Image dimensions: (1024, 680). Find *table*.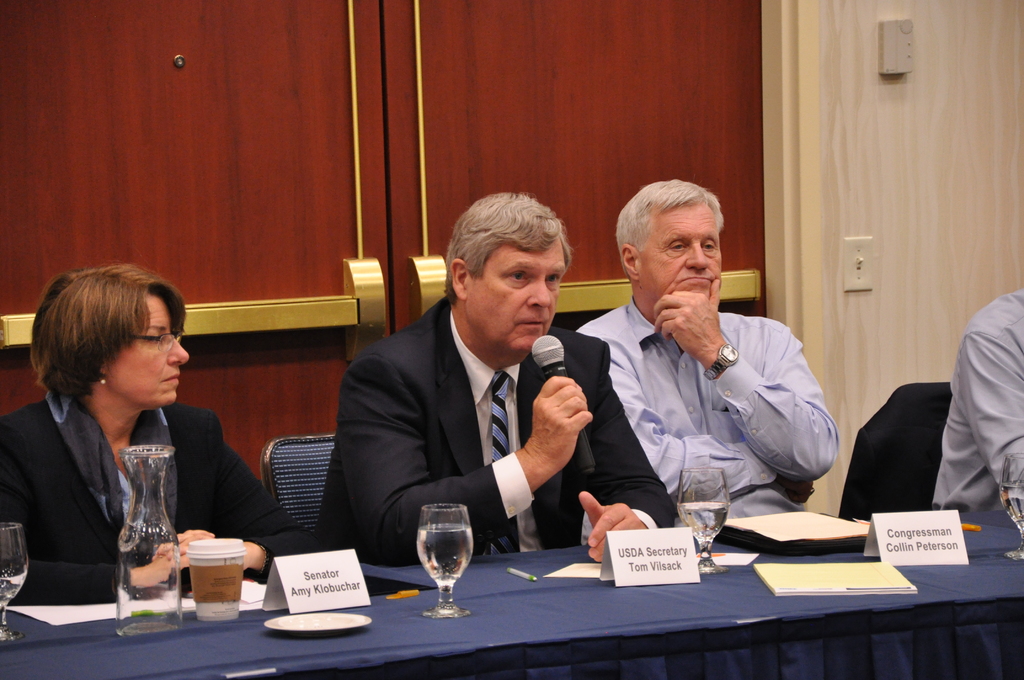
[0,507,1023,677].
